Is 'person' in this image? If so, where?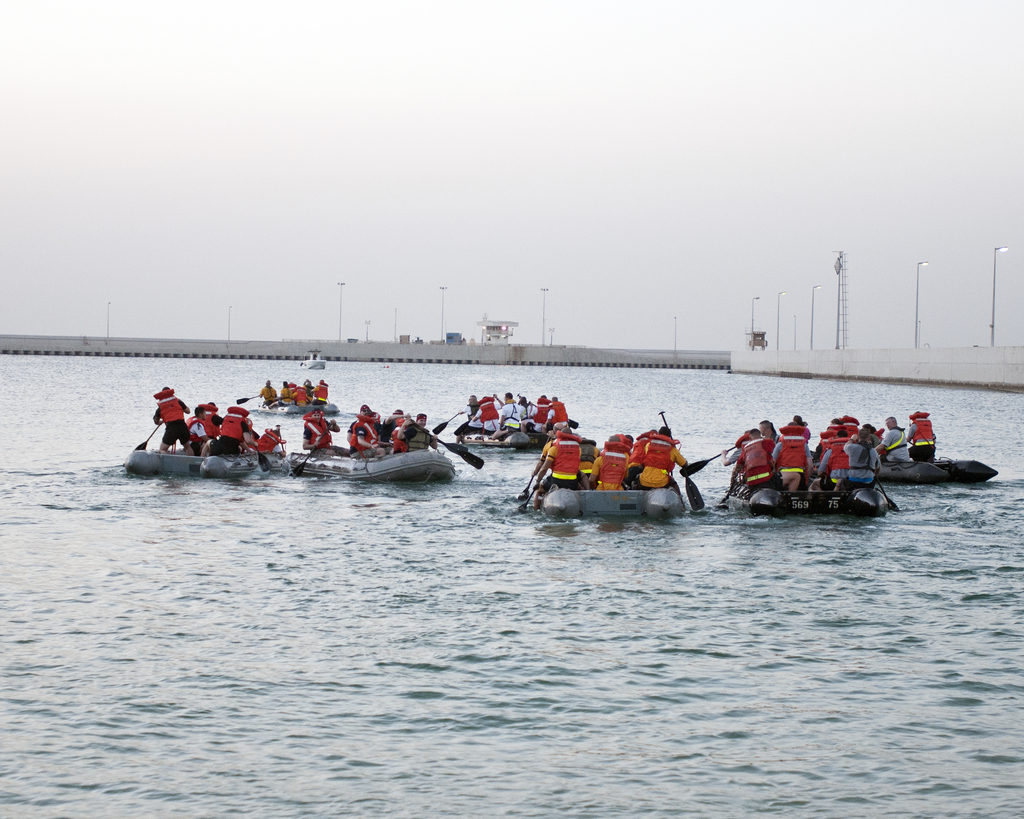
Yes, at [x1=152, y1=388, x2=191, y2=456].
